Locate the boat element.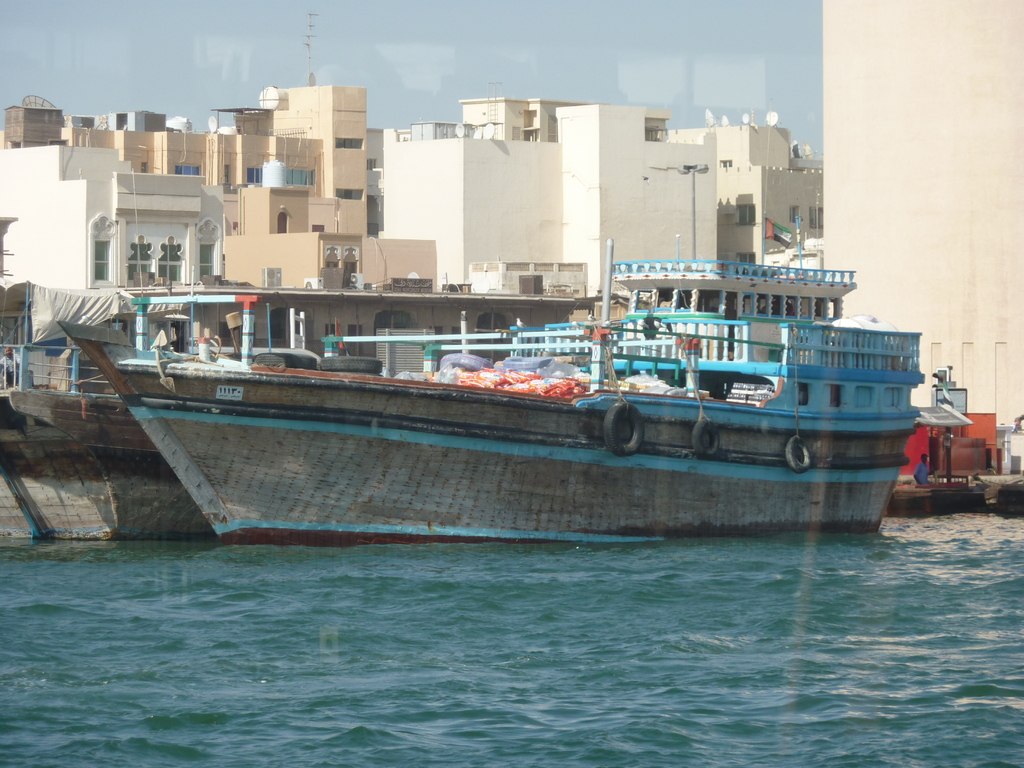
Element bbox: box=[62, 238, 1020, 532].
